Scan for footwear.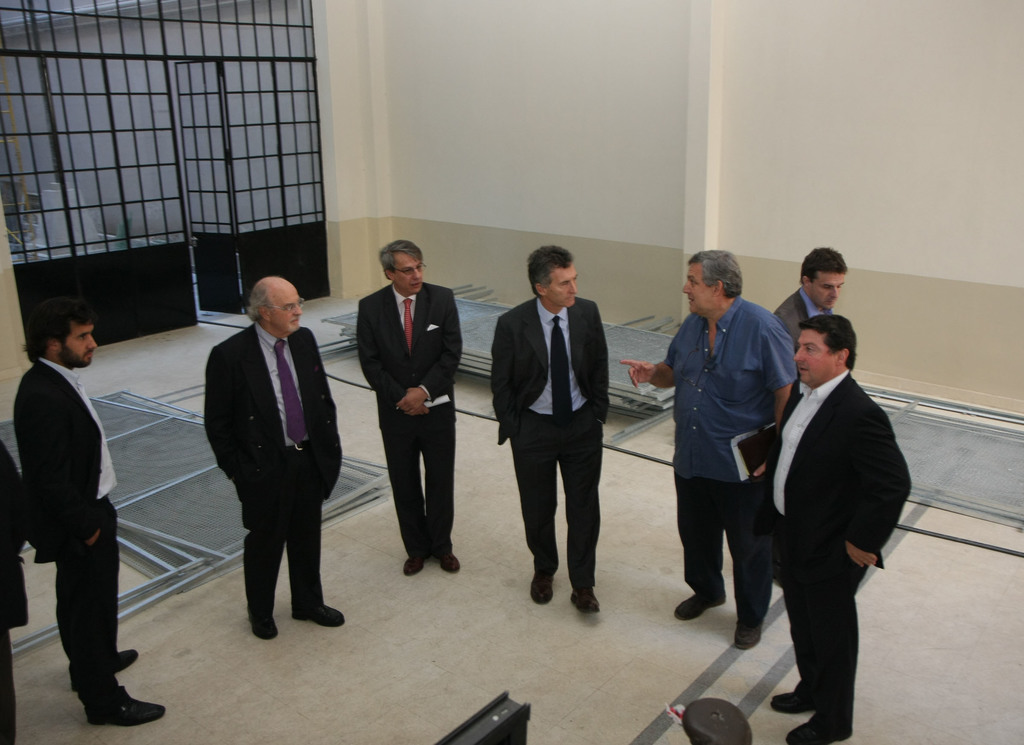
Scan result: (250, 611, 284, 639).
